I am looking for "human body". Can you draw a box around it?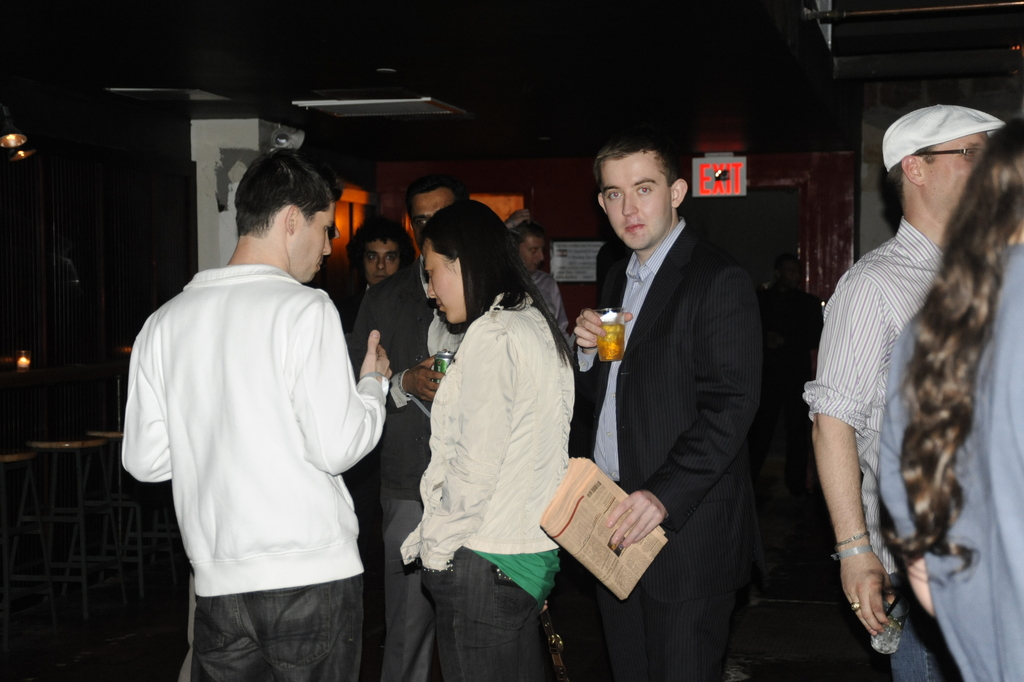
Sure, the bounding box is 393, 288, 577, 681.
